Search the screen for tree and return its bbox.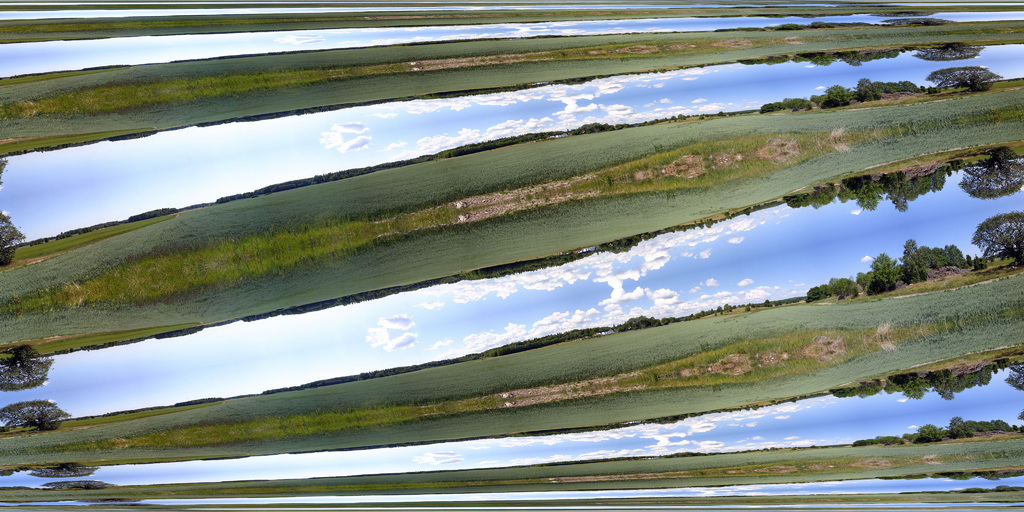
Found: x1=0, y1=352, x2=49, y2=391.
